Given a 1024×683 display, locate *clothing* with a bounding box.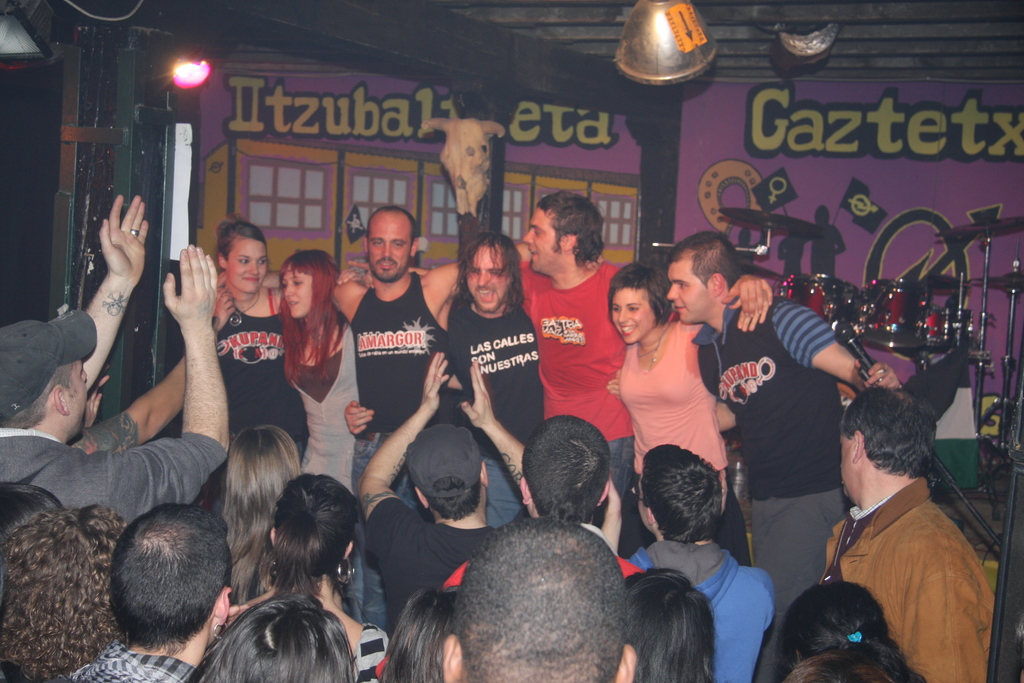
Located: box(278, 315, 359, 628).
